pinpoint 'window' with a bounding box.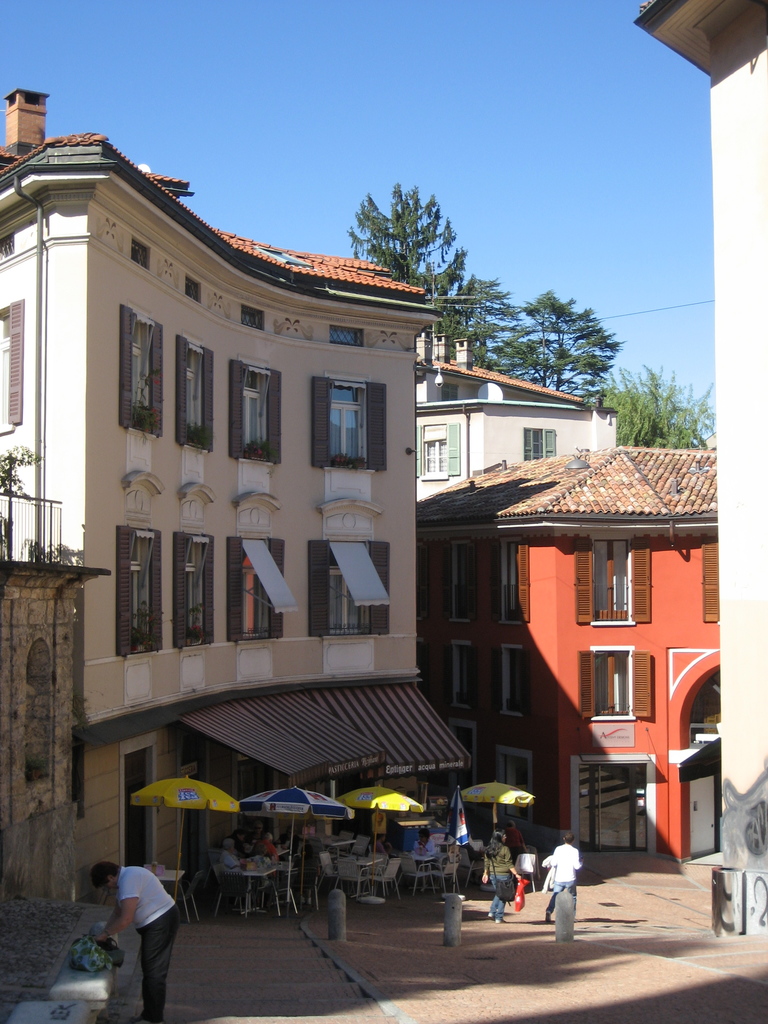
(left=440, top=385, right=457, bottom=399).
